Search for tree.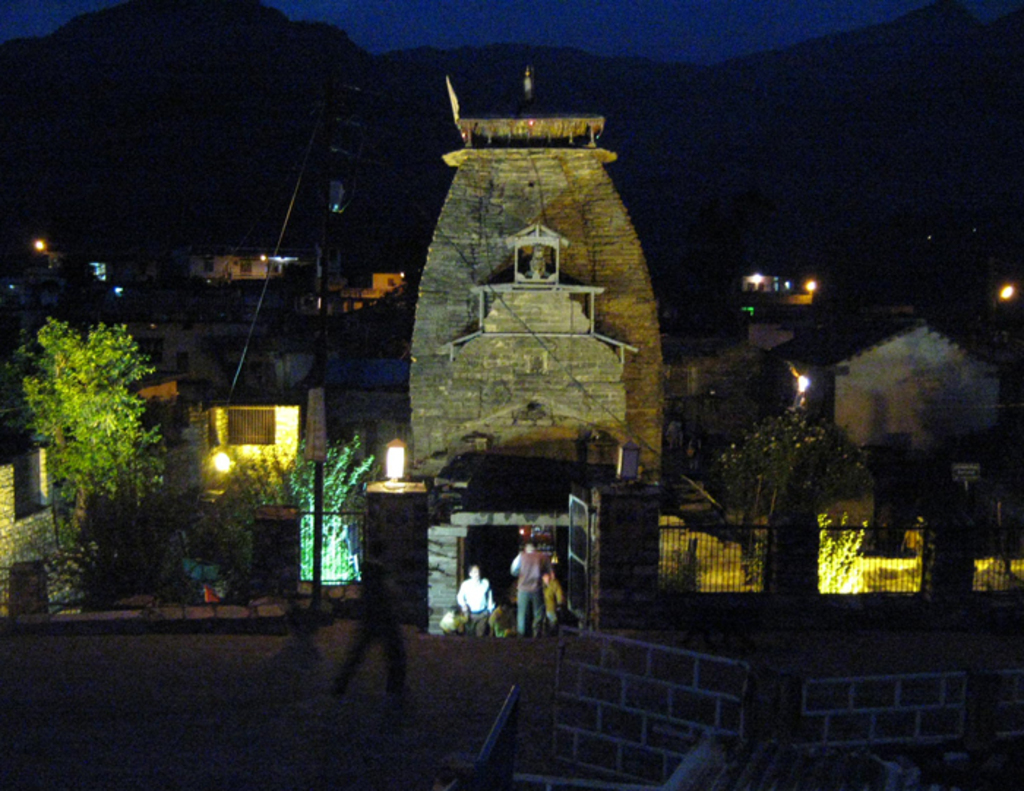
Found at bbox=(37, 319, 162, 573).
